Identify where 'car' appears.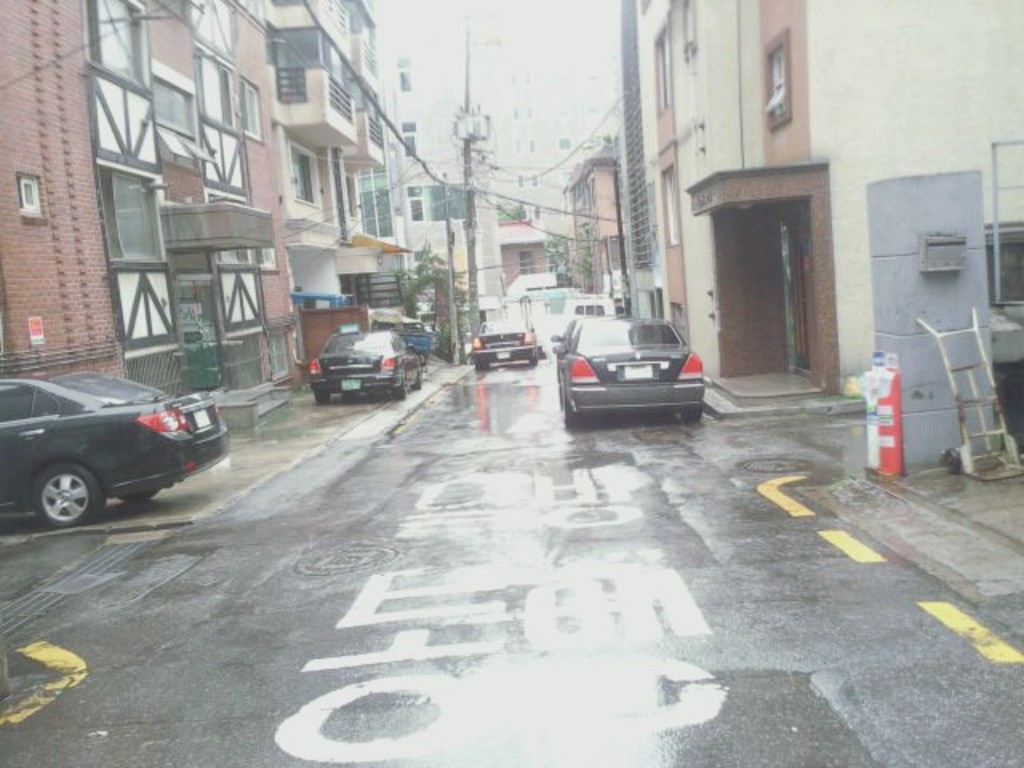
Appears at detection(554, 315, 718, 432).
